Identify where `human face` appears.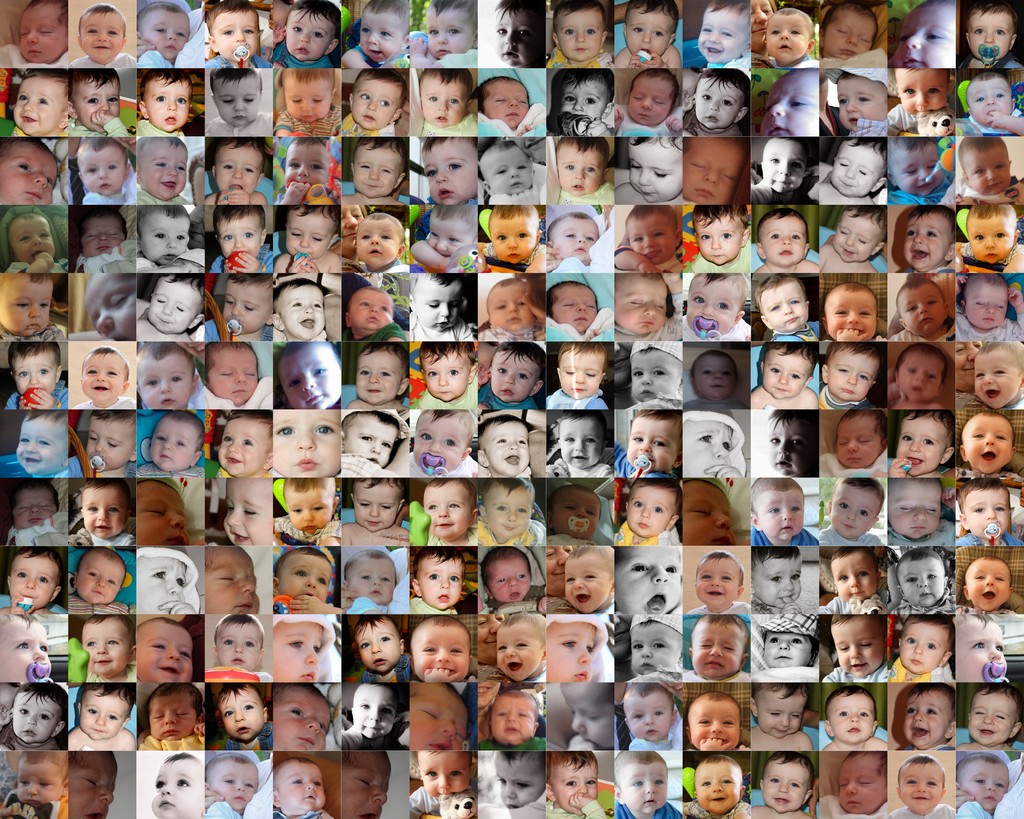
Appears at 285, 147, 330, 183.
